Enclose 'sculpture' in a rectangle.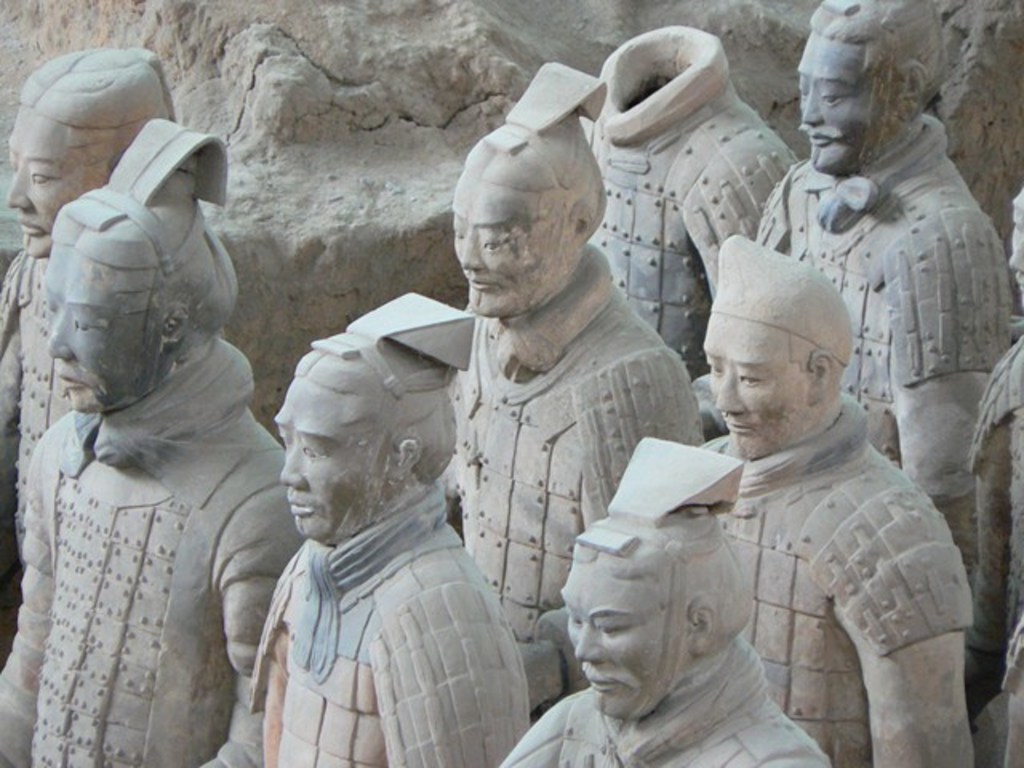
bbox(746, 0, 1021, 592).
